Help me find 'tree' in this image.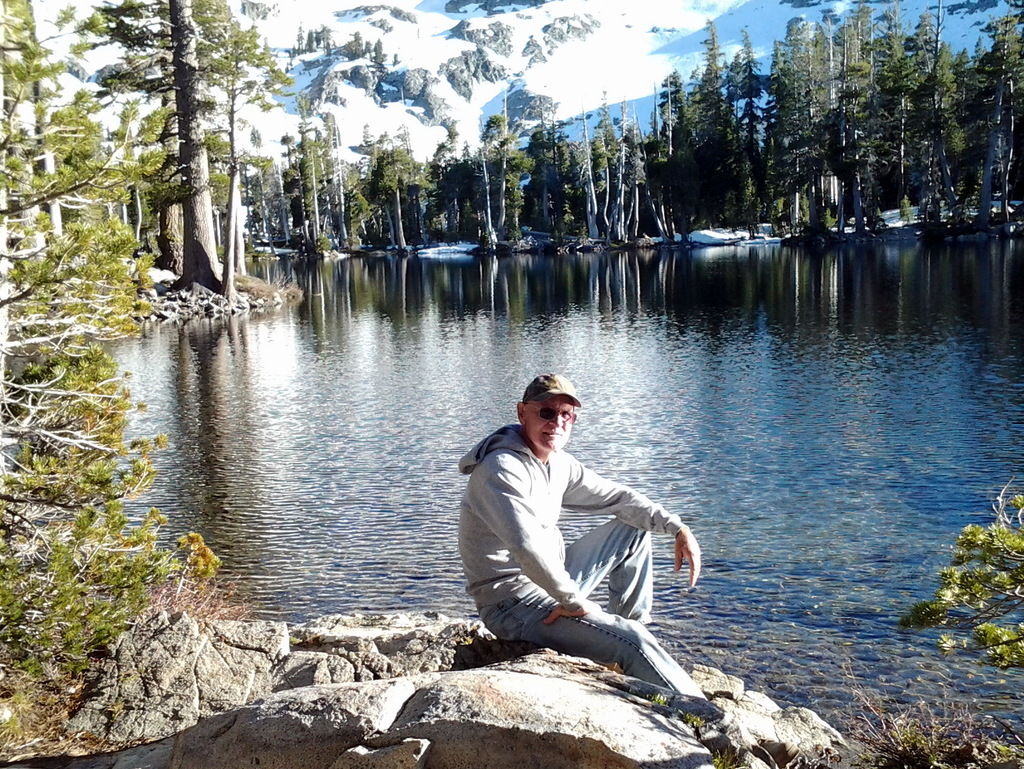
Found it: box(551, 111, 686, 248).
